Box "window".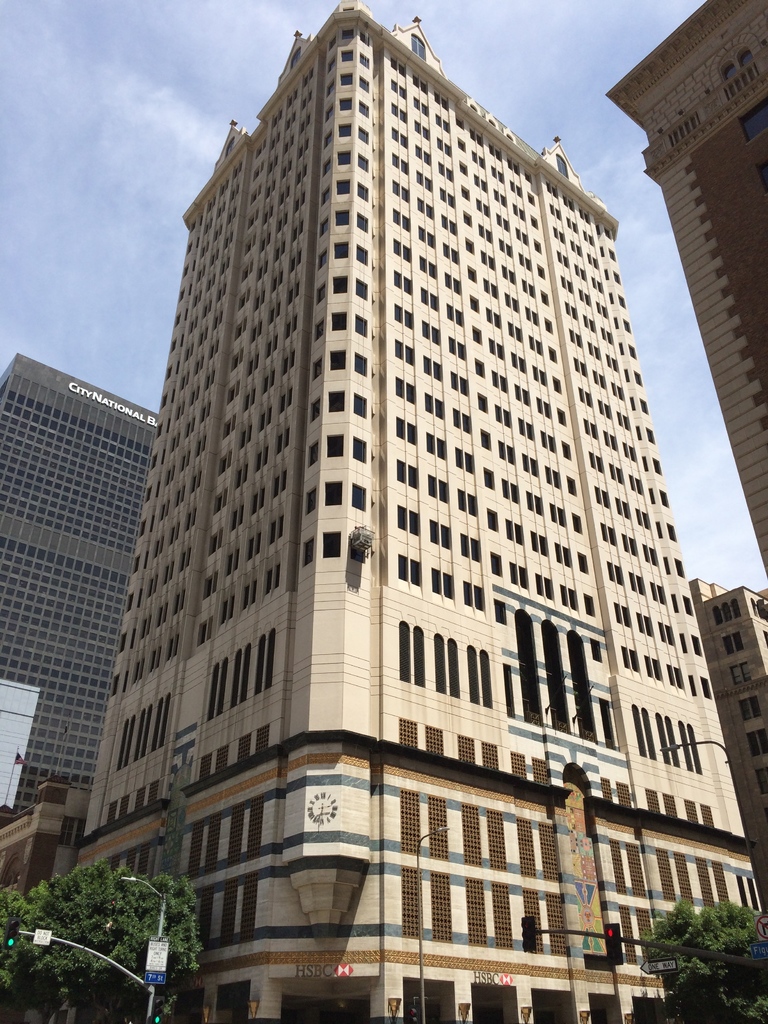
BBox(355, 245, 369, 266).
